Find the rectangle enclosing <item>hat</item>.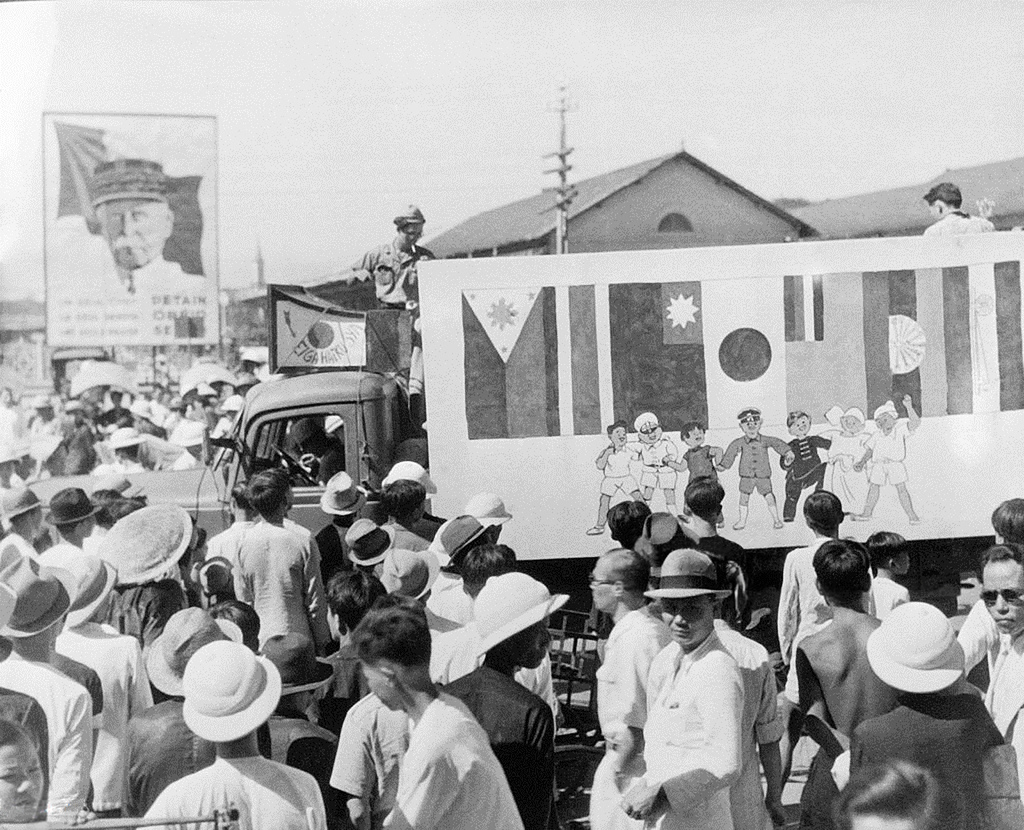
crop(50, 485, 102, 526).
